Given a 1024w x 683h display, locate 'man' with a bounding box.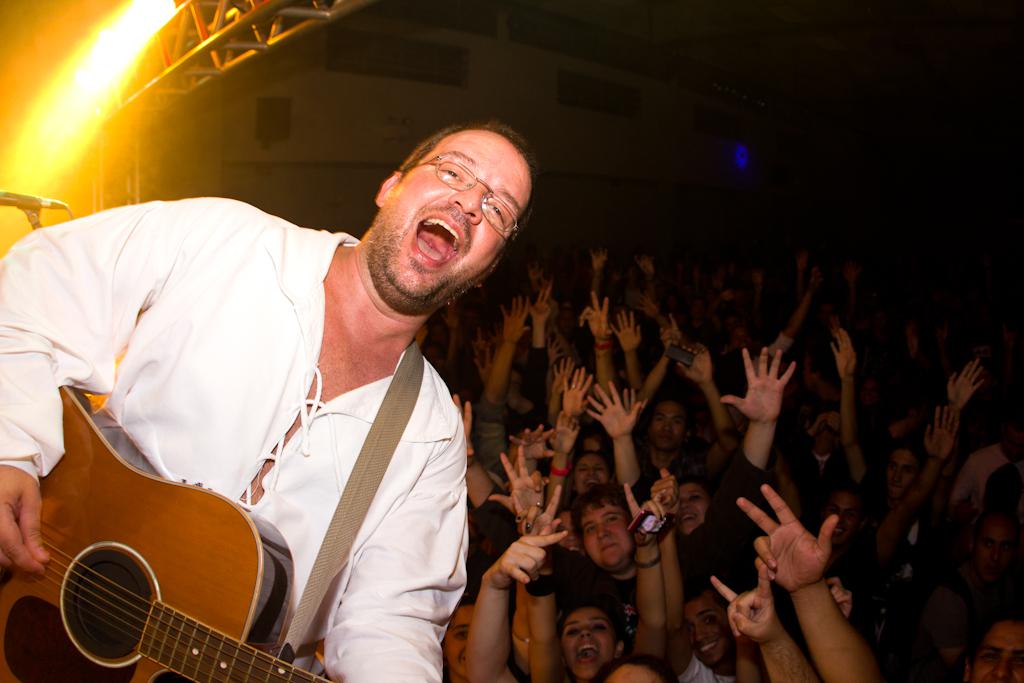
Located: <region>38, 98, 633, 675</region>.
